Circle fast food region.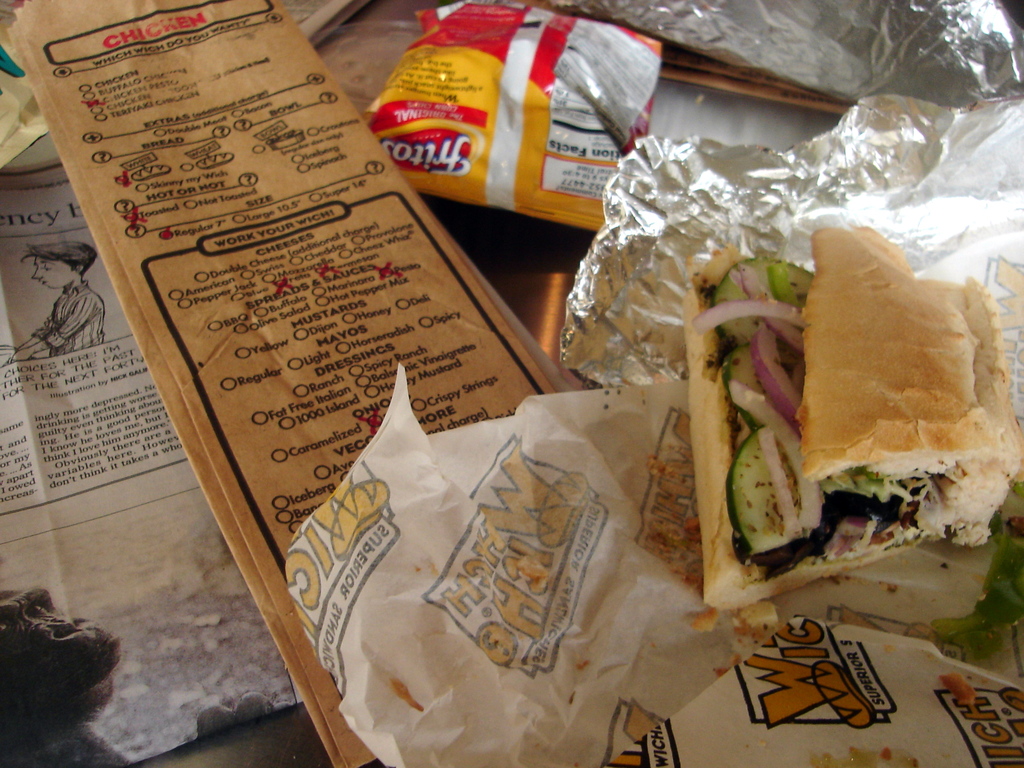
Region: 630 221 1001 609.
